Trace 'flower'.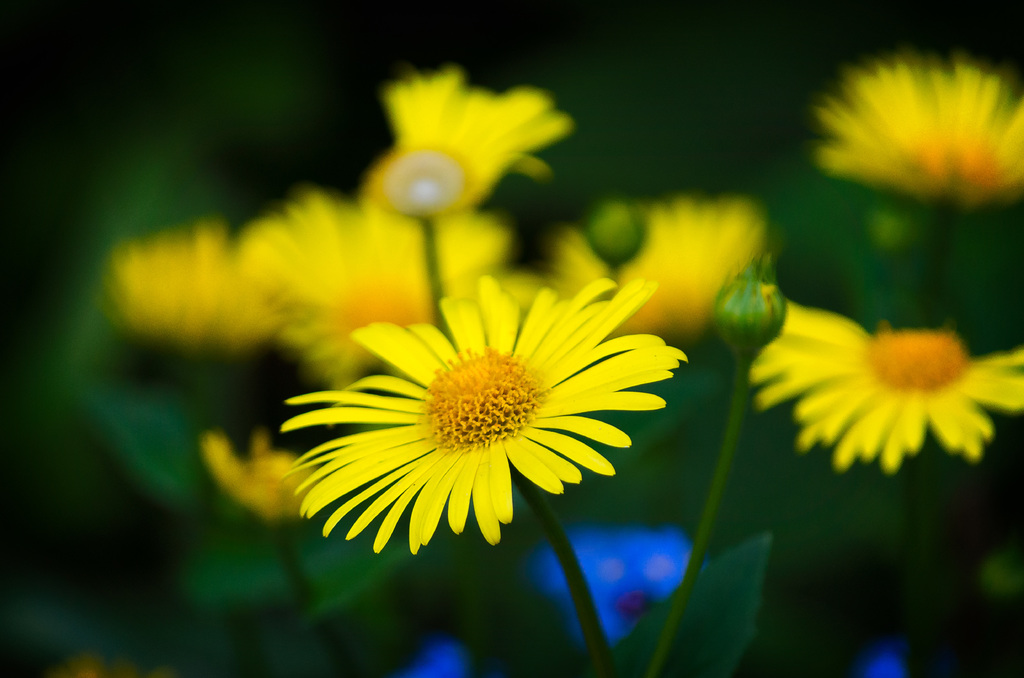
Traced to rect(358, 65, 566, 230).
